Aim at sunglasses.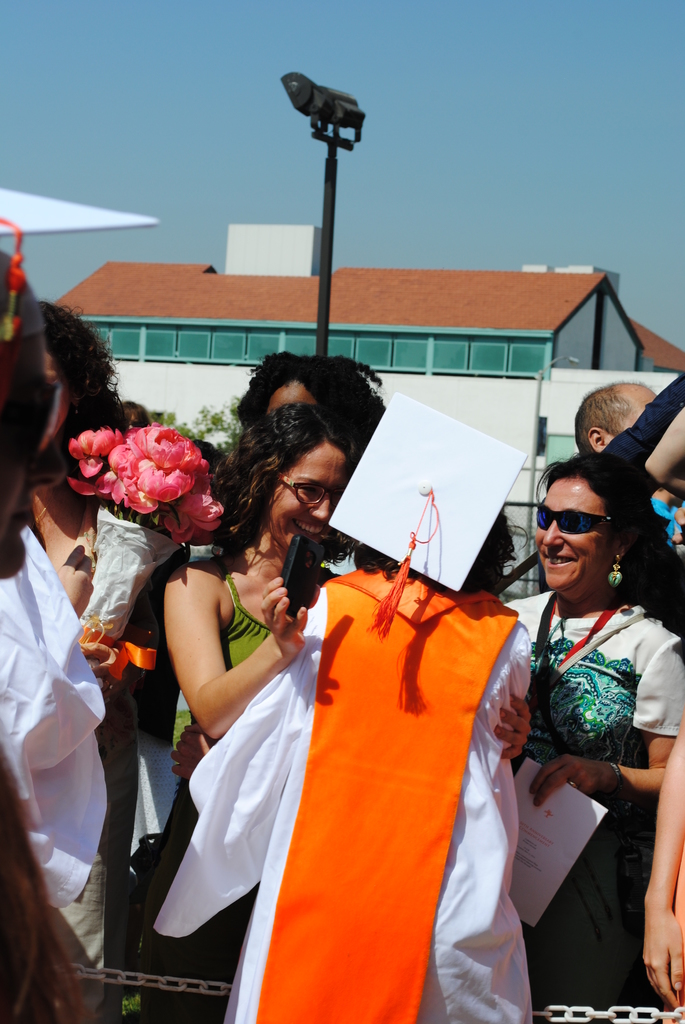
Aimed at <region>537, 505, 611, 535</region>.
